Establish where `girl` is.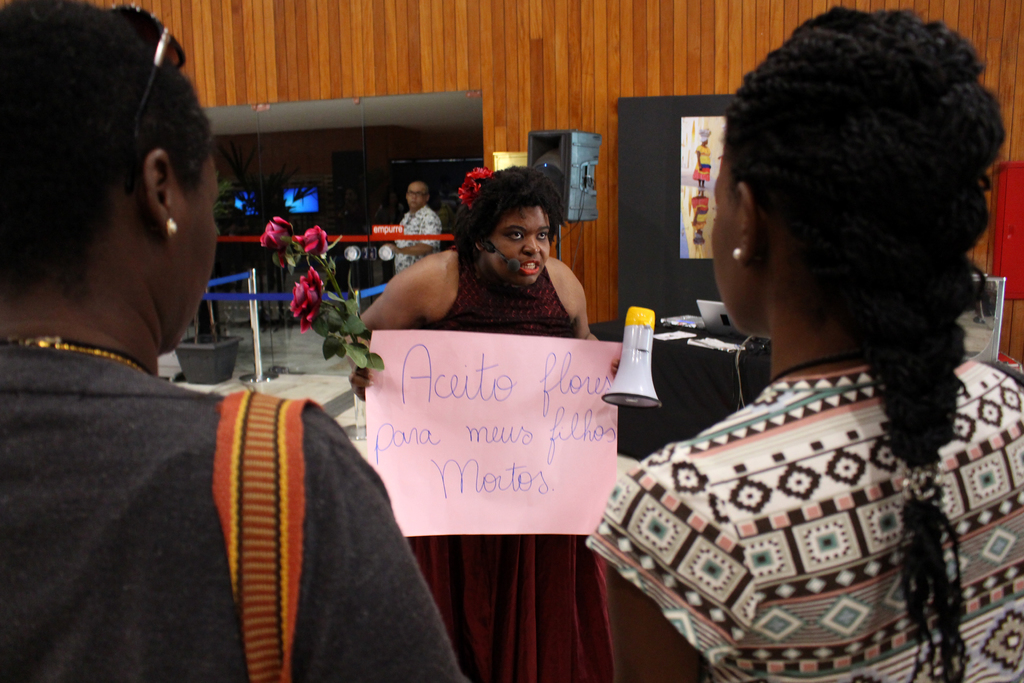
Established at region(582, 9, 1023, 680).
